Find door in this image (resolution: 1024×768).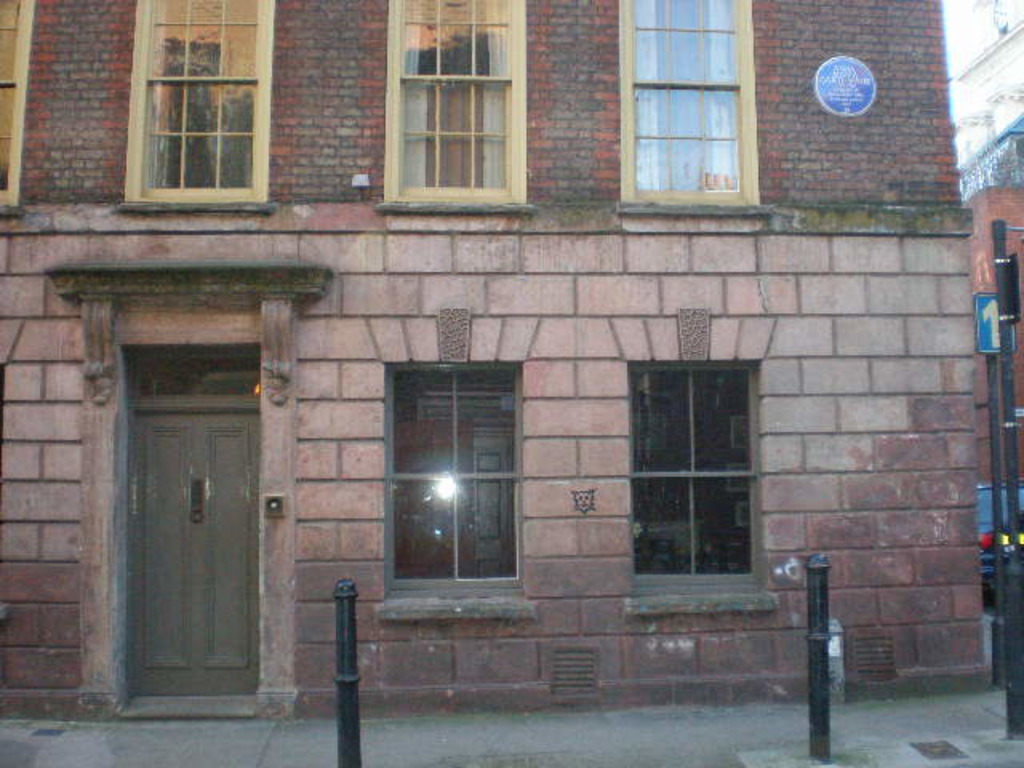
(82,304,282,726).
